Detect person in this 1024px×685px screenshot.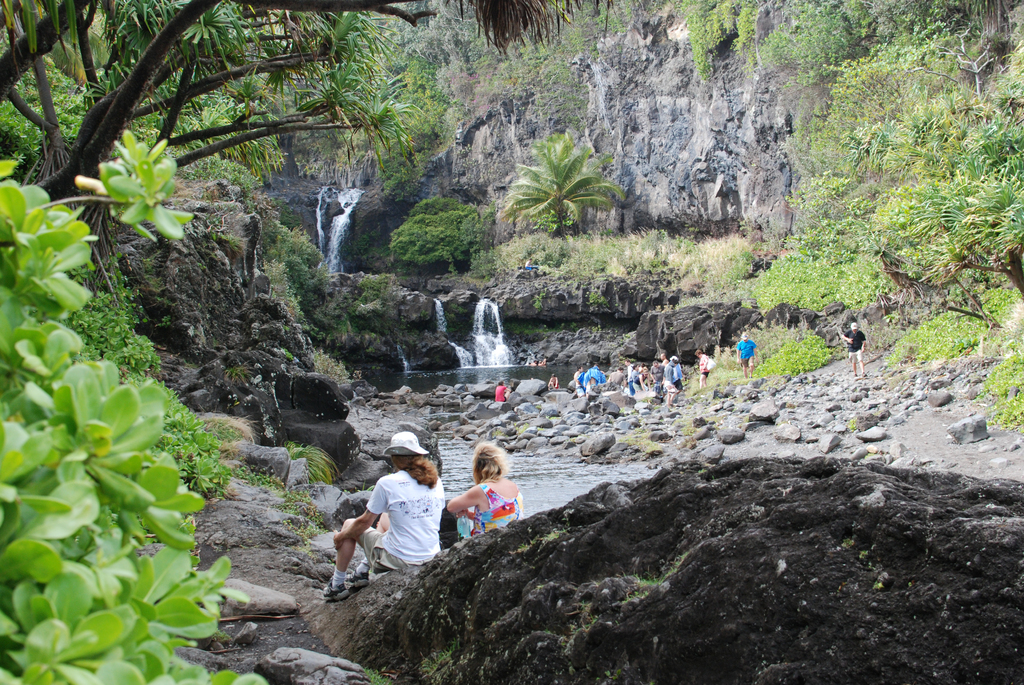
Detection: <box>627,363,644,394</box>.
